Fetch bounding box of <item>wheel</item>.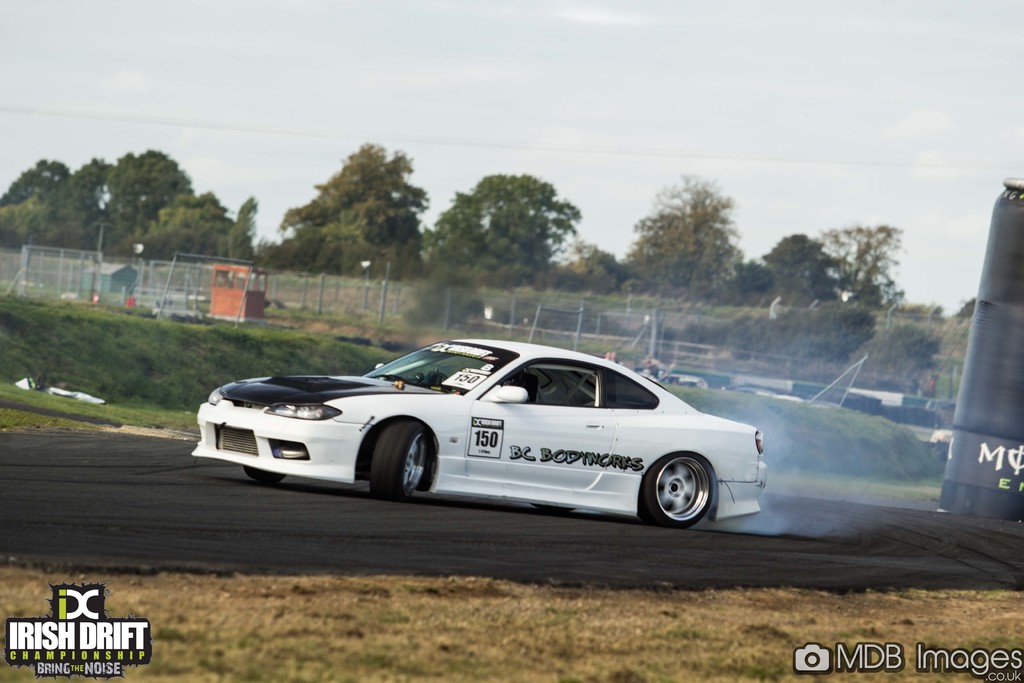
Bbox: 368, 419, 428, 495.
